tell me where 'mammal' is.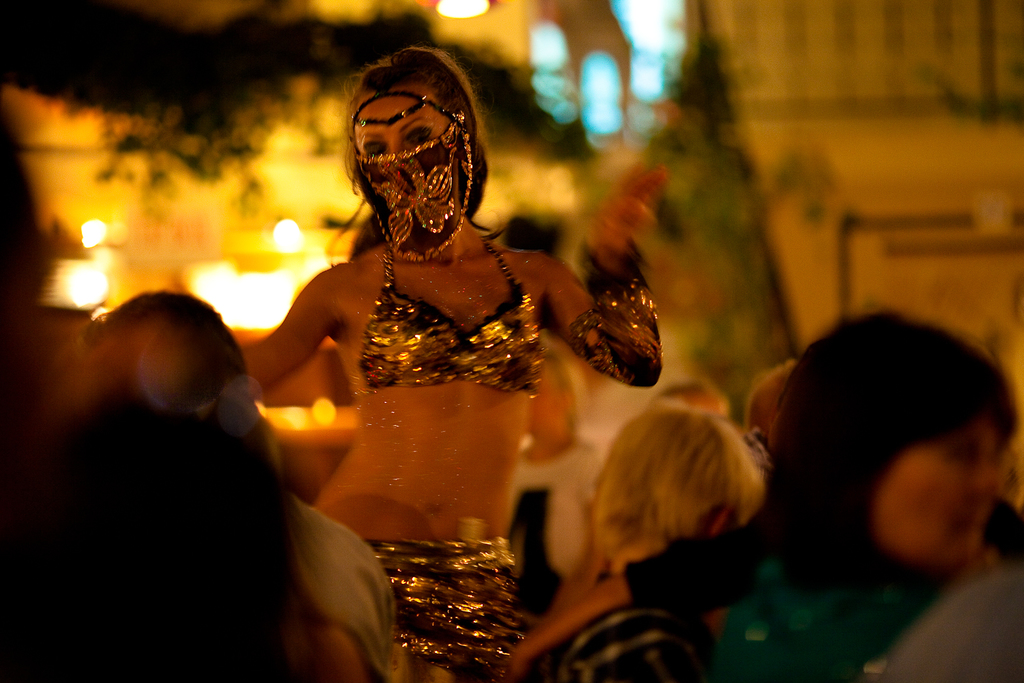
'mammal' is at box=[748, 368, 803, 465].
